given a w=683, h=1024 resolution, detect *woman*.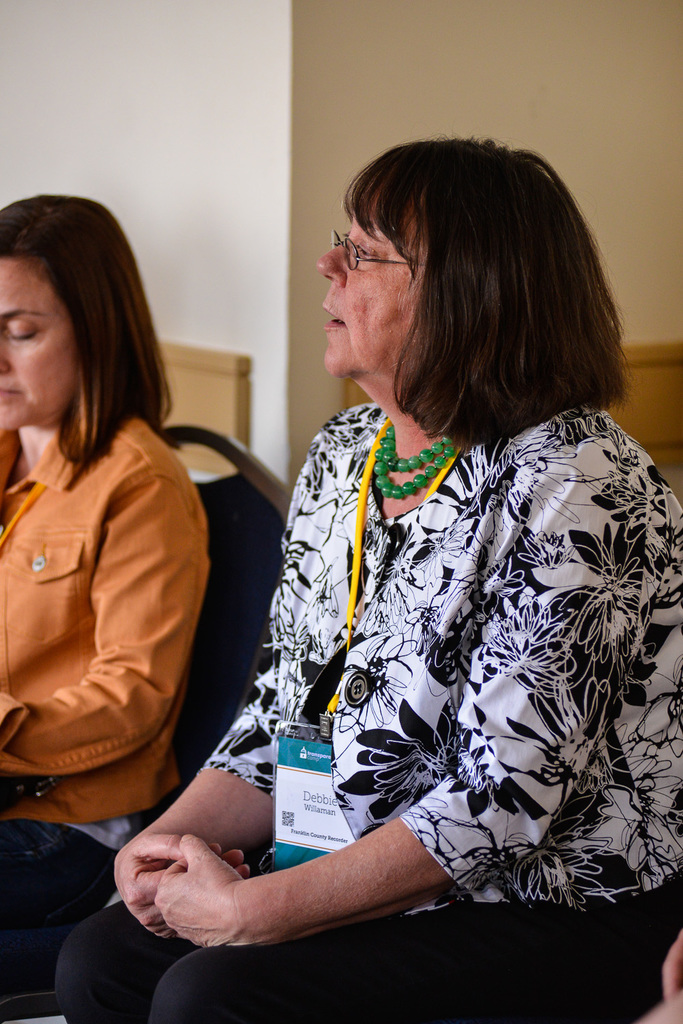
(55,133,682,1023).
